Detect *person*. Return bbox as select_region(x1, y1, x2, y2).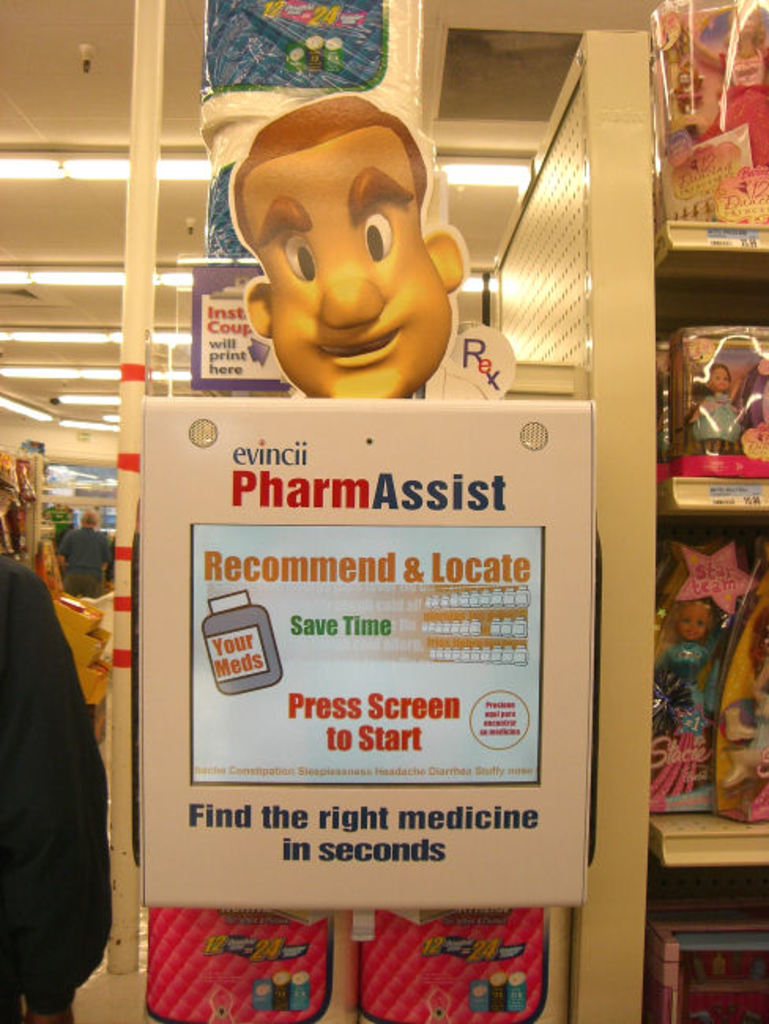
select_region(224, 85, 470, 402).
